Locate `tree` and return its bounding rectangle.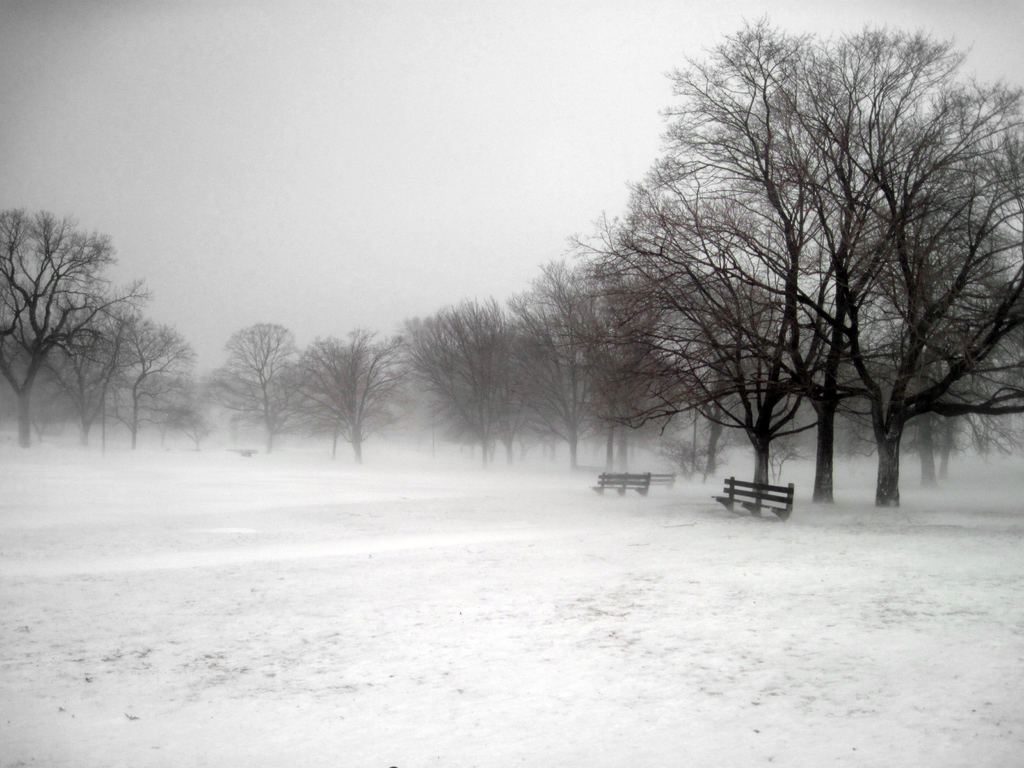
<region>278, 330, 397, 469</region>.
